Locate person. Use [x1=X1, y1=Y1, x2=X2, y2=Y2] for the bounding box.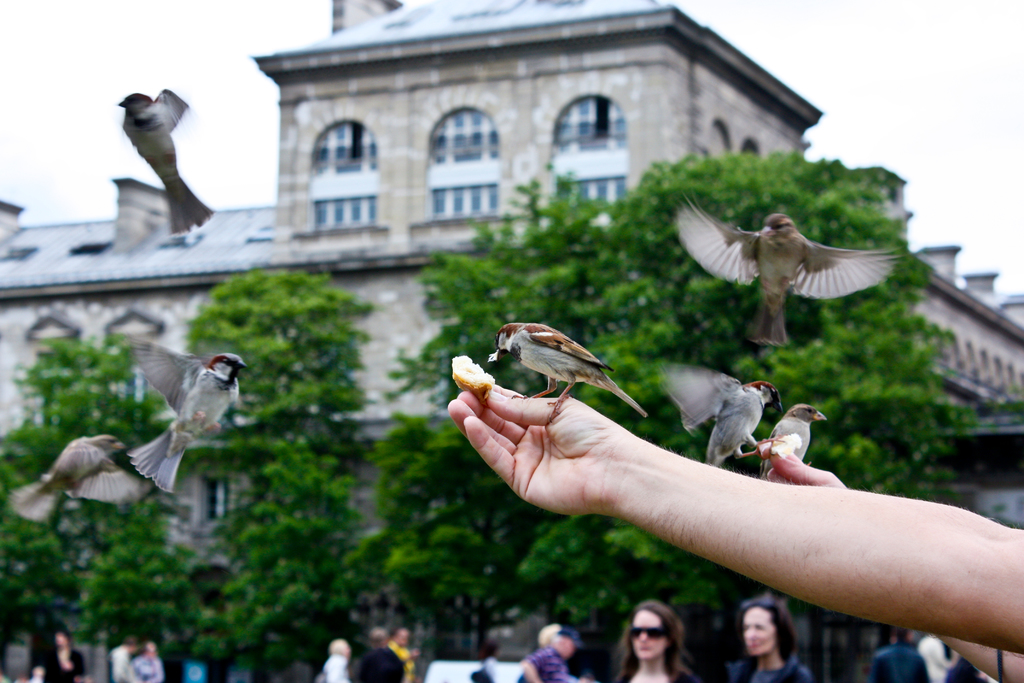
[x1=312, y1=629, x2=356, y2=682].
